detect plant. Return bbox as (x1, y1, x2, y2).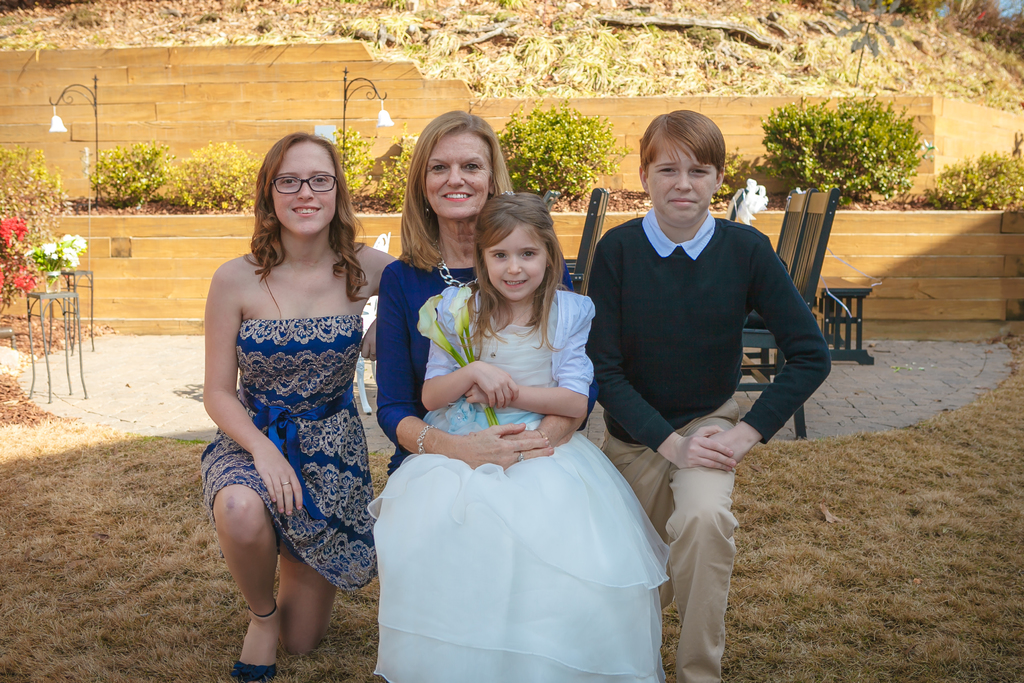
(334, 120, 367, 210).
